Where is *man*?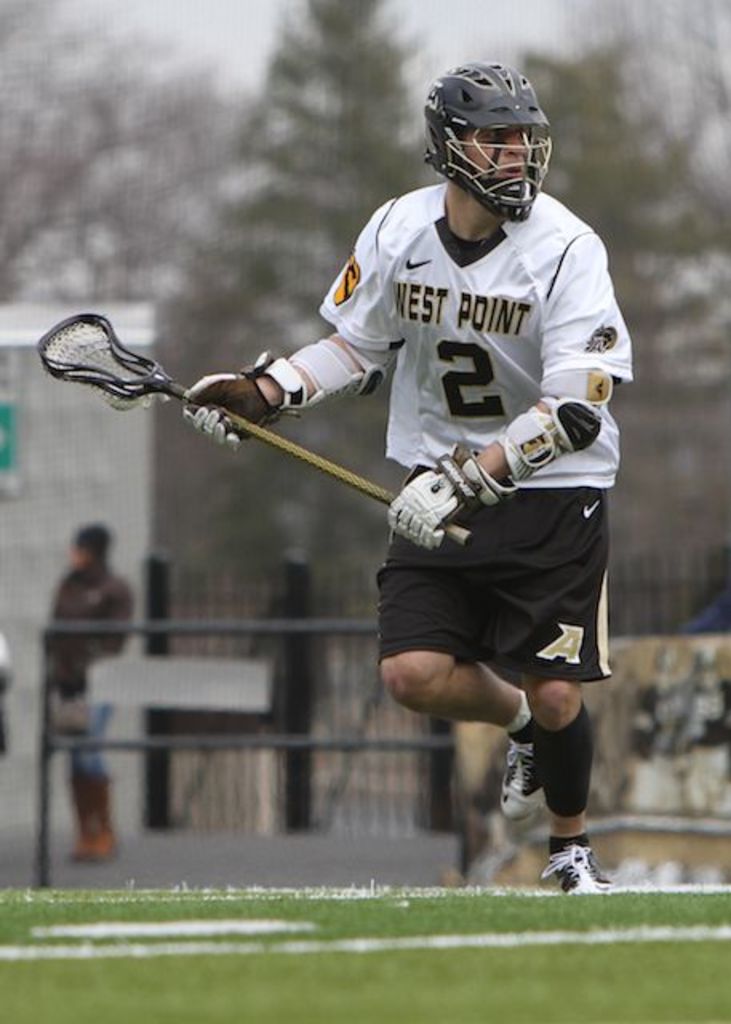
BBox(213, 91, 638, 875).
